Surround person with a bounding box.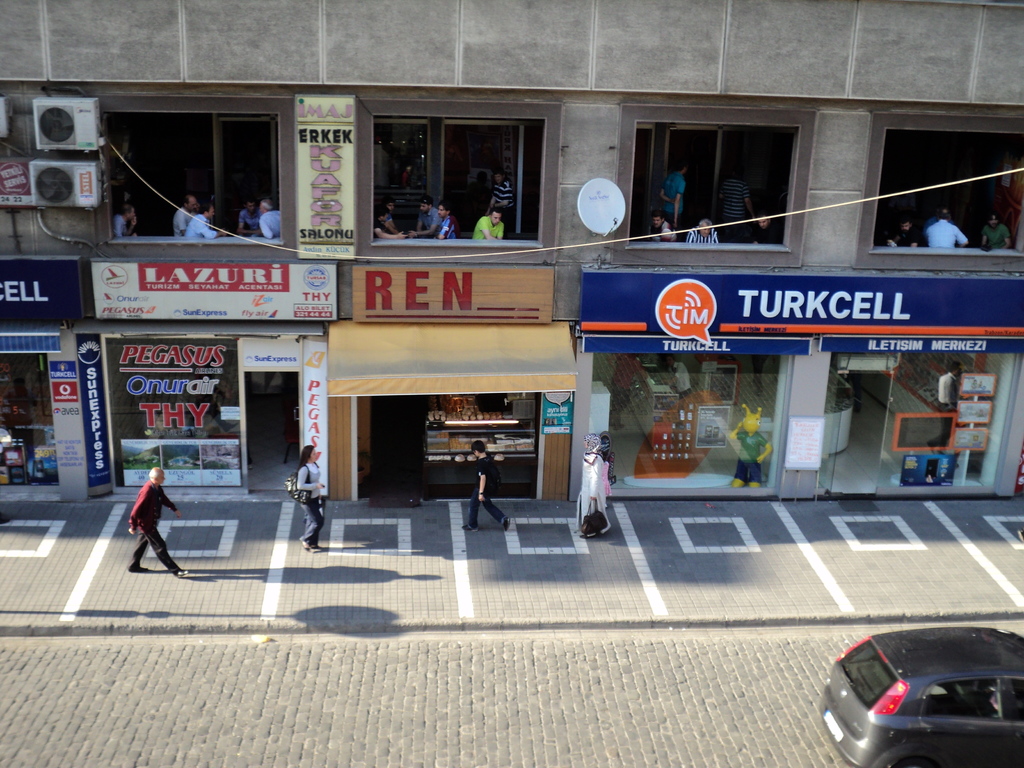
box(184, 204, 227, 241).
